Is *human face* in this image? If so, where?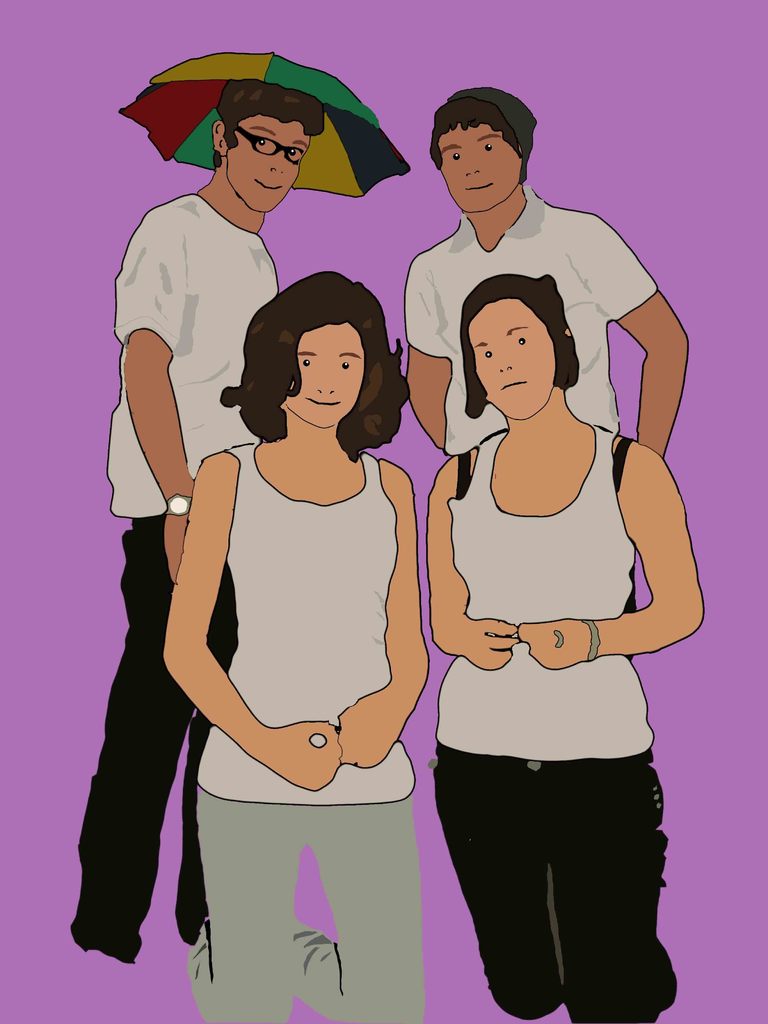
Yes, at left=226, top=108, right=310, bottom=216.
